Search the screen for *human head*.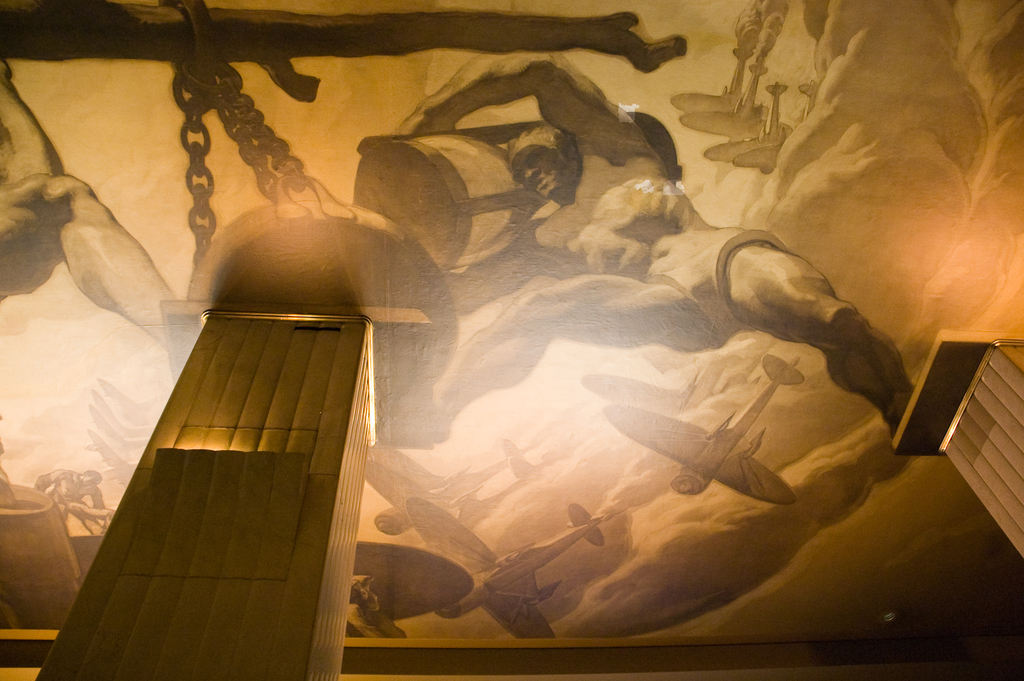
Found at crop(76, 469, 104, 487).
